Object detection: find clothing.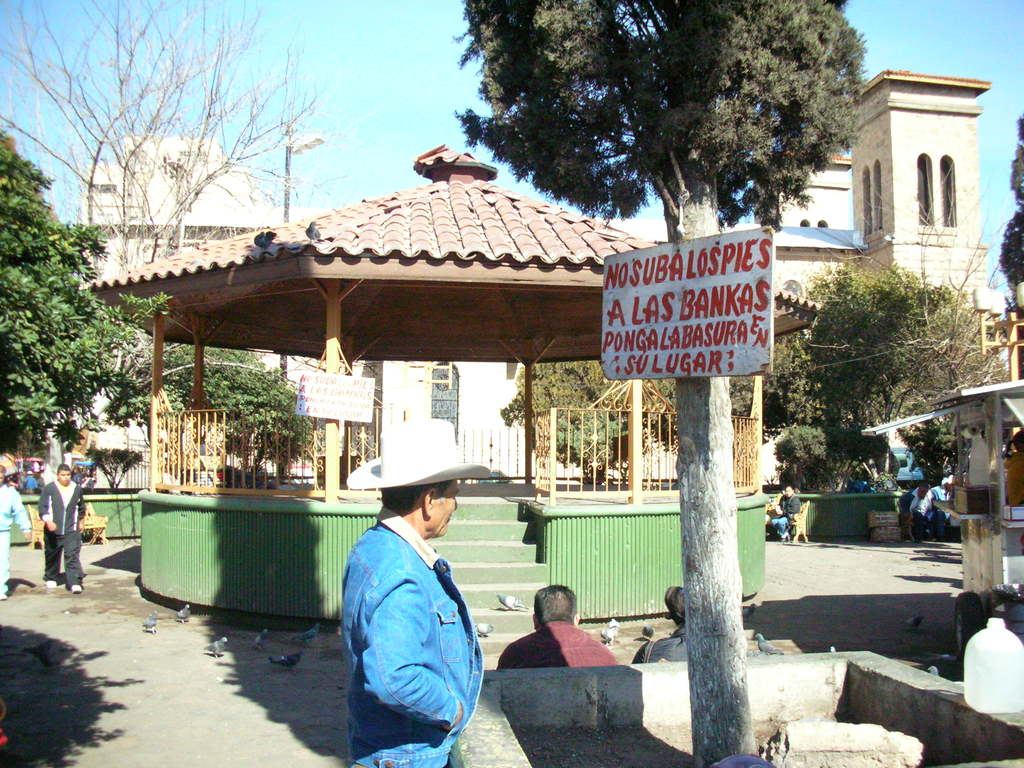
[left=628, top=627, right=689, bottom=661].
